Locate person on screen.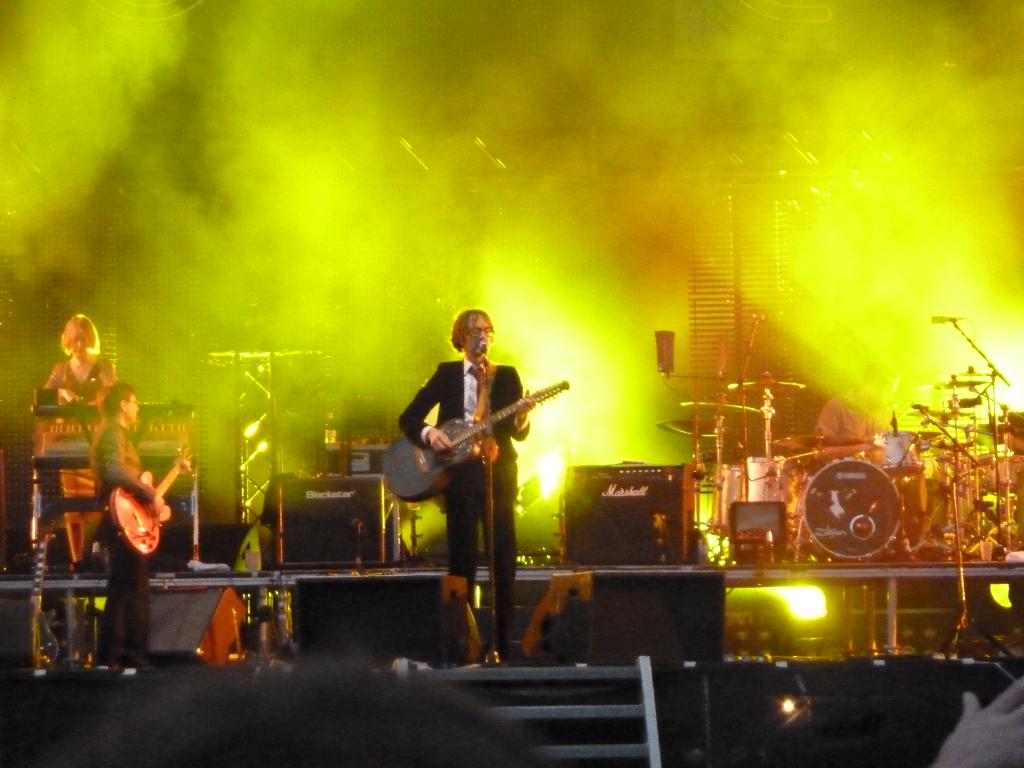
On screen at bbox=(38, 316, 121, 449).
